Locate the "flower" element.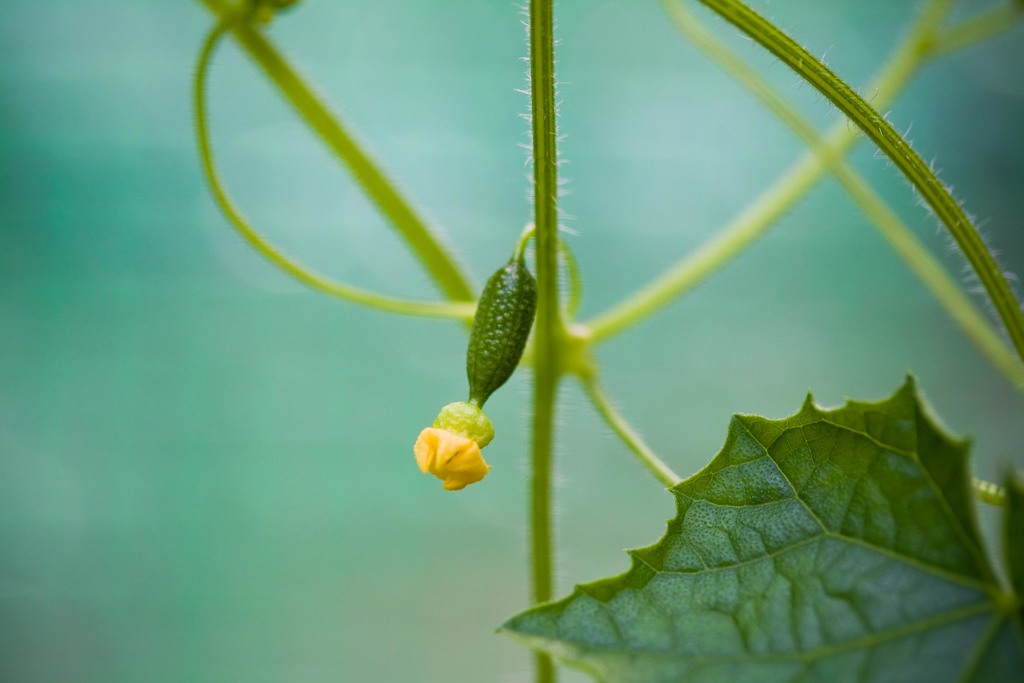
Element bbox: 406, 394, 500, 507.
